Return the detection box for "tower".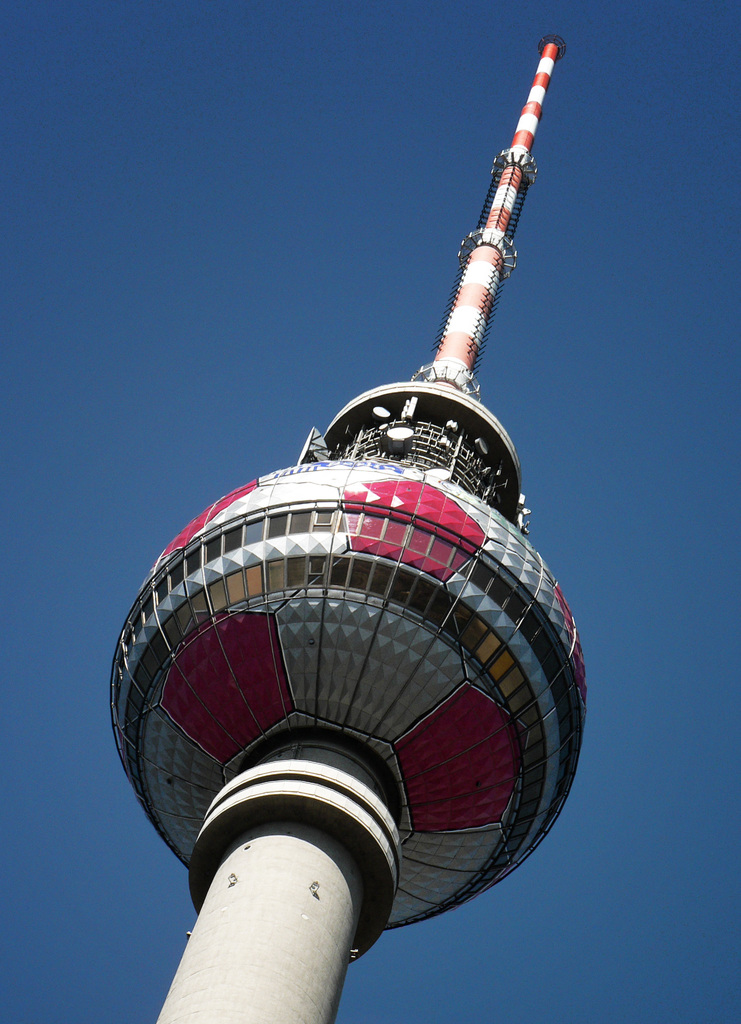
122/71/594/1023.
